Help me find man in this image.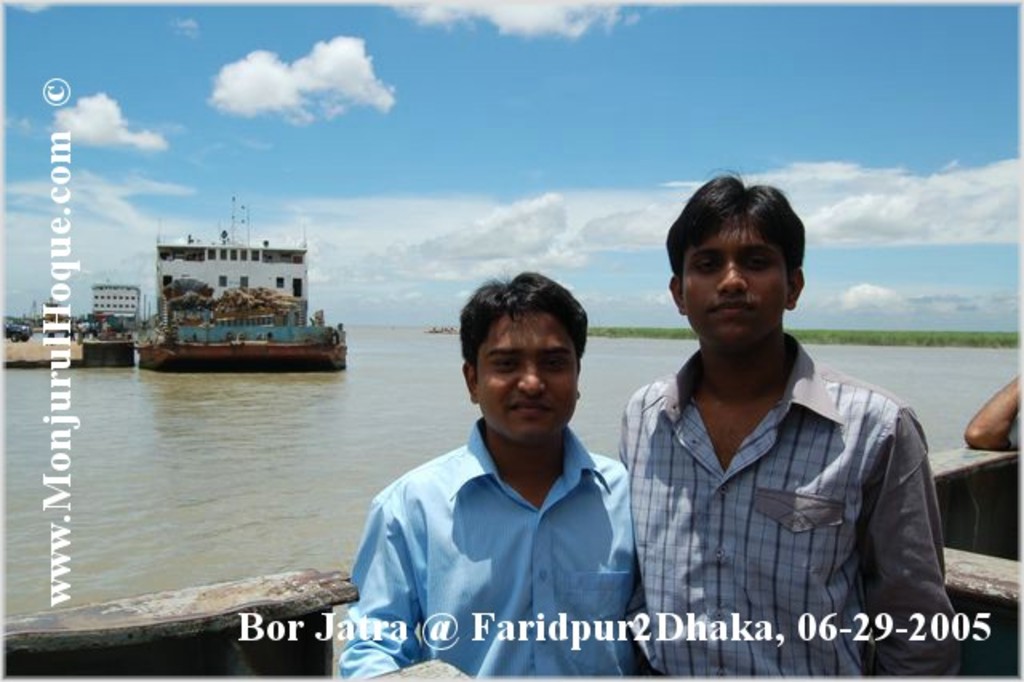
Found it: left=338, top=271, right=642, bottom=680.
